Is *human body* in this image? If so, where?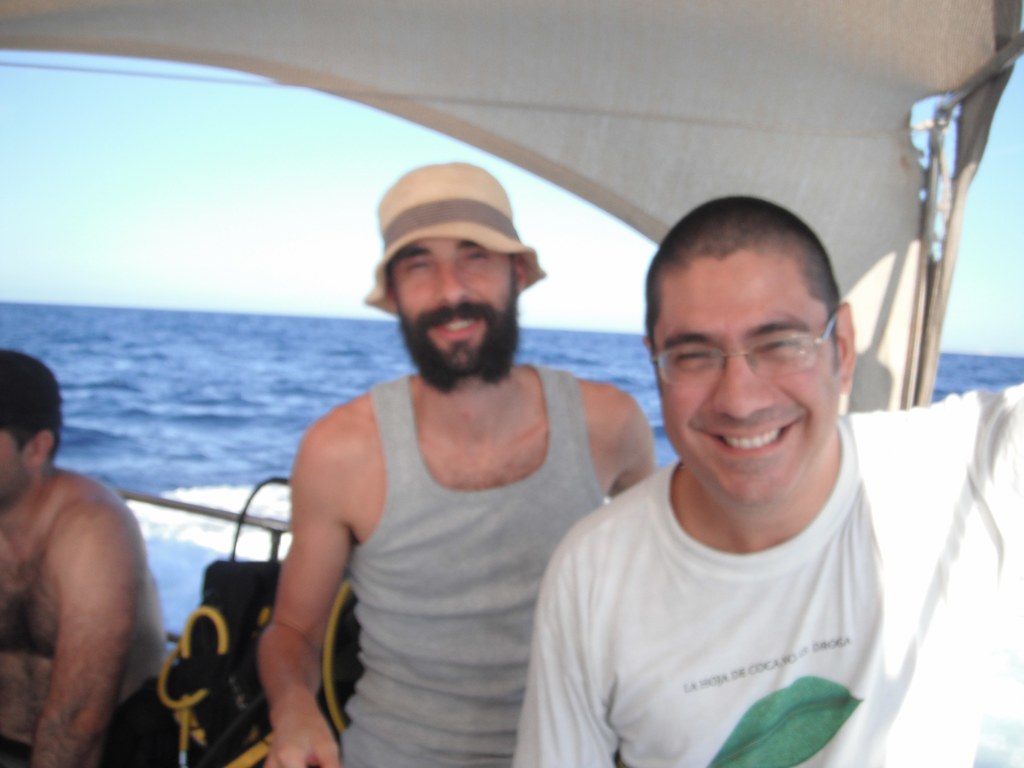
Yes, at BBox(0, 396, 182, 761).
